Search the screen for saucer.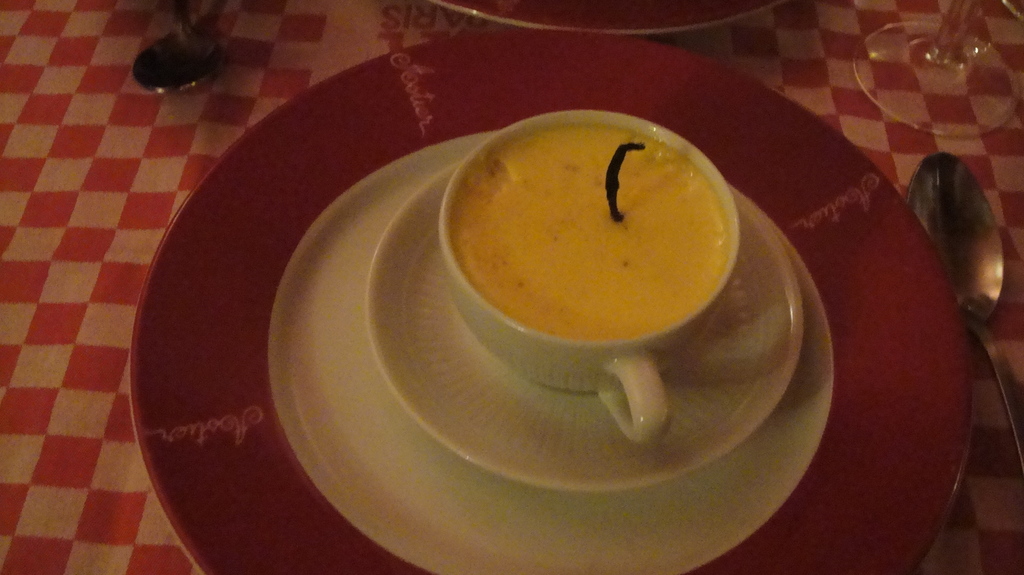
Found at rect(364, 161, 807, 492).
